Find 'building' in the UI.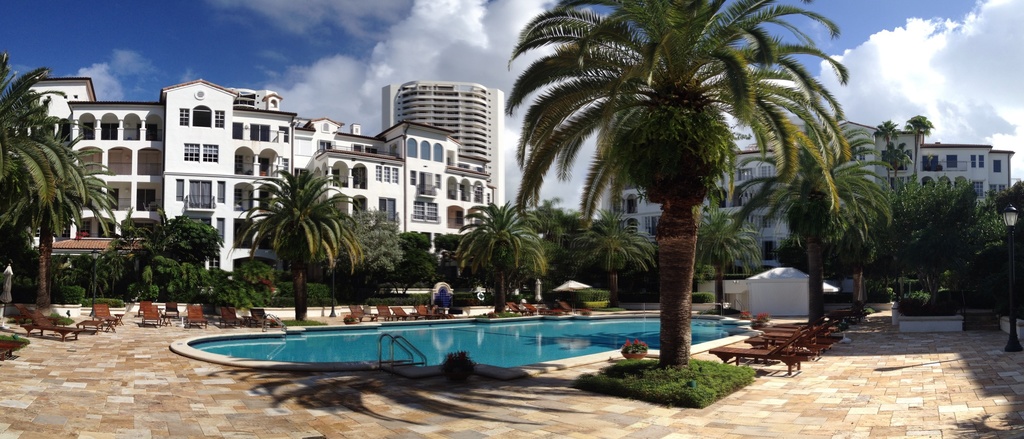
UI element at {"x1": 609, "y1": 120, "x2": 1011, "y2": 280}.
